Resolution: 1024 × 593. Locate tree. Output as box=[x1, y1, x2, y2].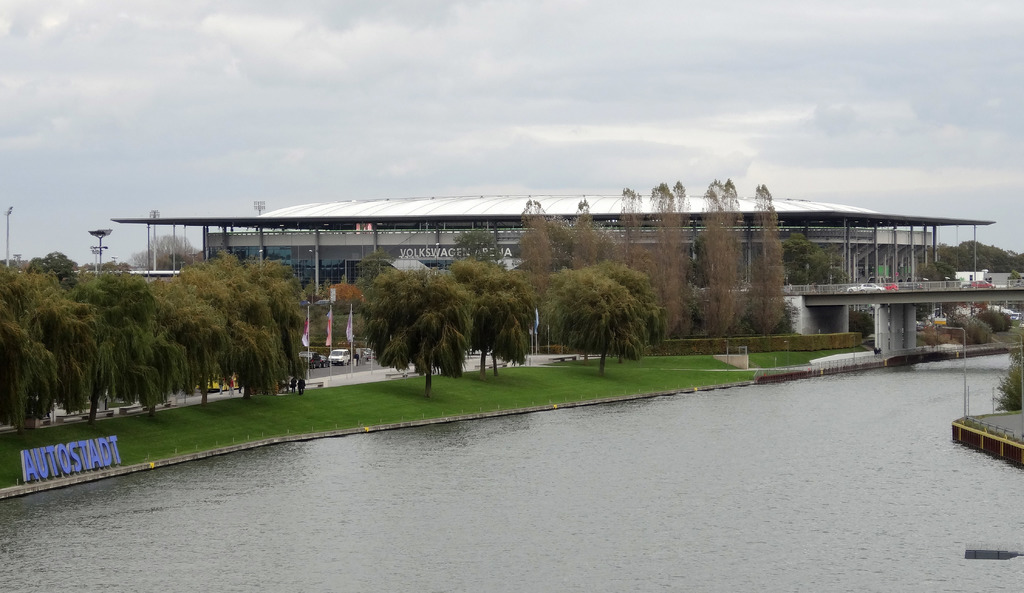
box=[29, 249, 79, 289].
